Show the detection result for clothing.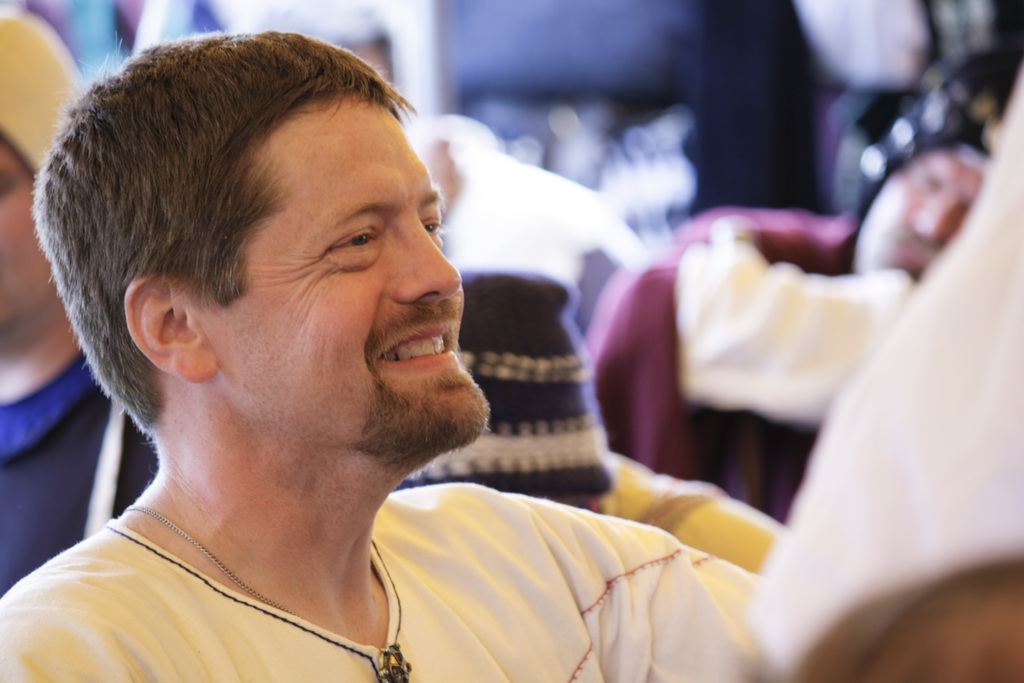
l=582, t=200, r=859, b=535.
